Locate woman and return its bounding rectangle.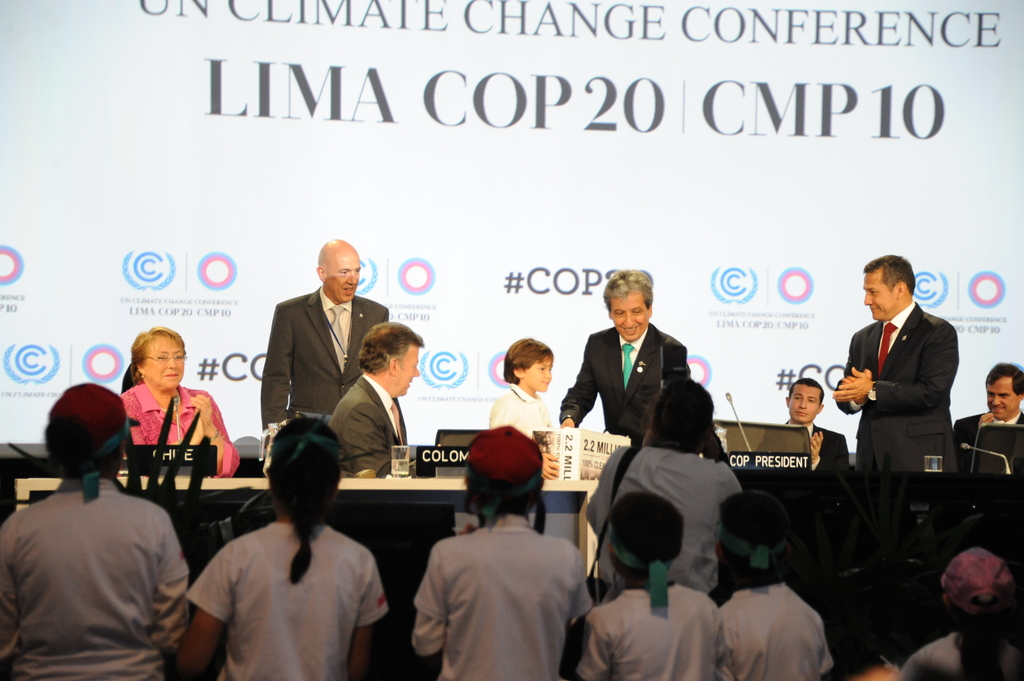
<box>0,382,198,680</box>.
